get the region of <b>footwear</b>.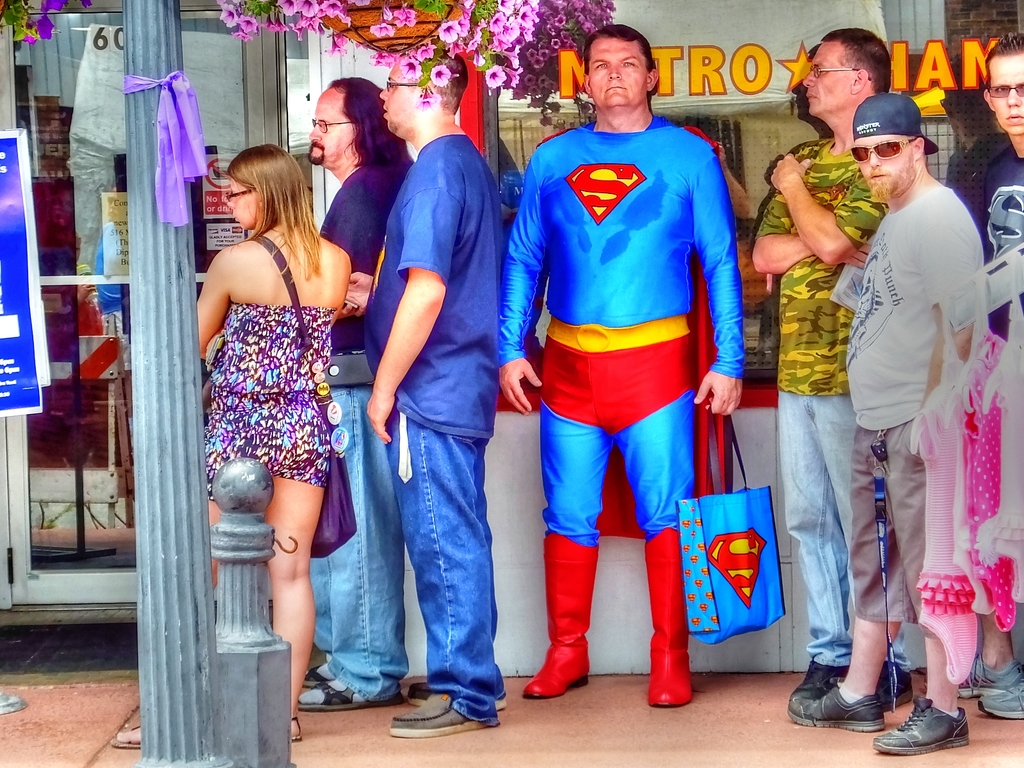
408, 681, 512, 722.
